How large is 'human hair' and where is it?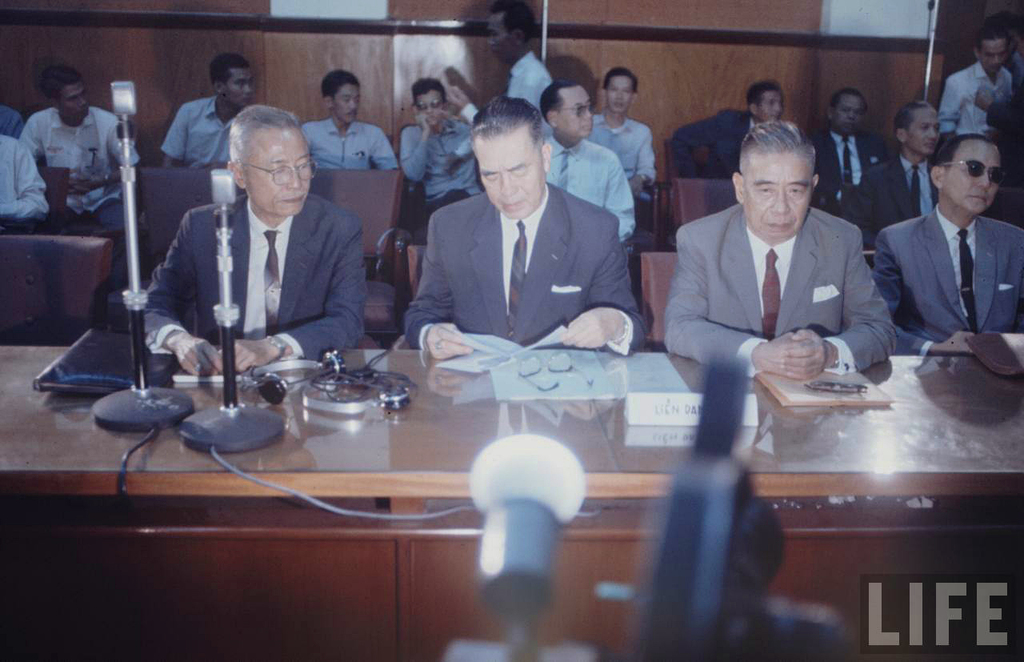
Bounding box: bbox(975, 23, 1010, 52).
